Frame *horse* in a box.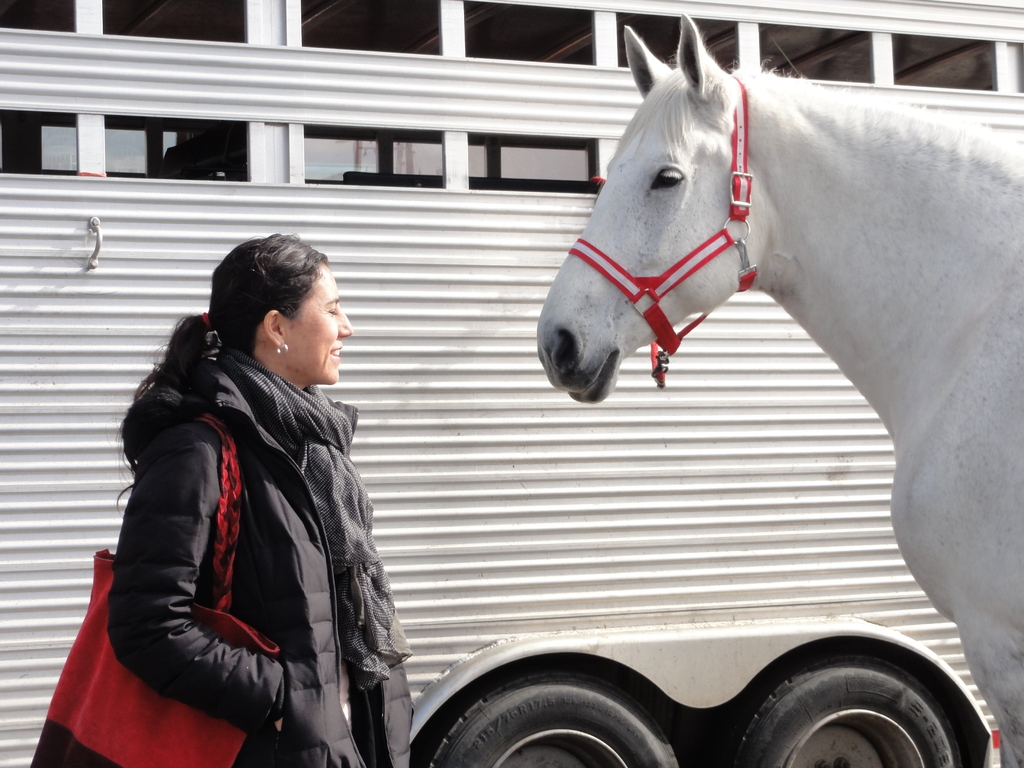
region(540, 11, 1023, 767).
